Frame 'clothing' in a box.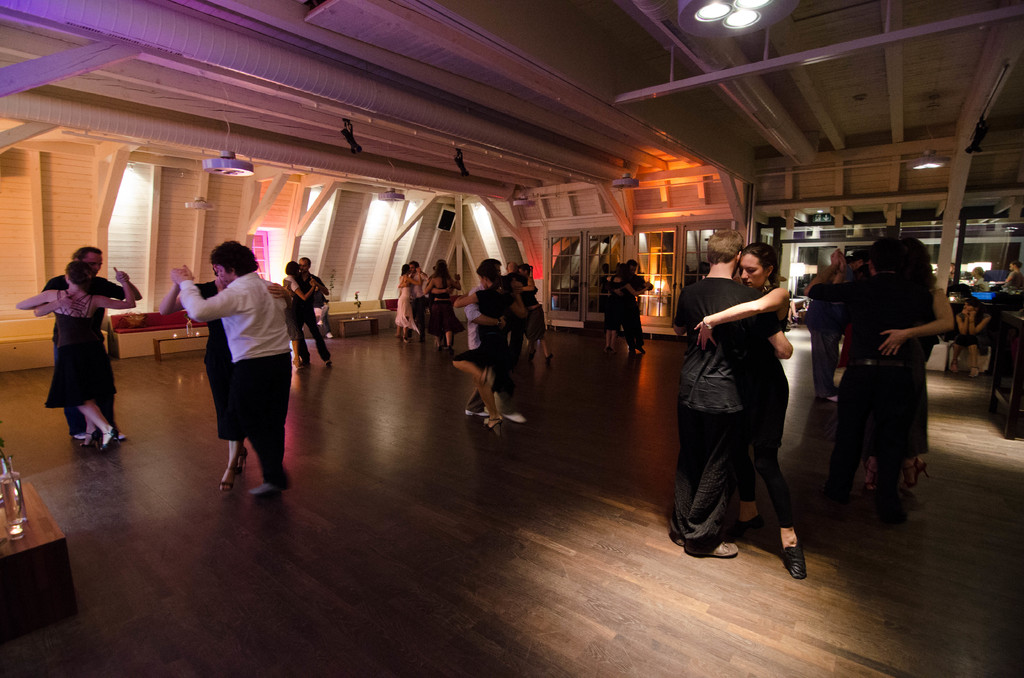
bbox=(40, 266, 131, 437).
